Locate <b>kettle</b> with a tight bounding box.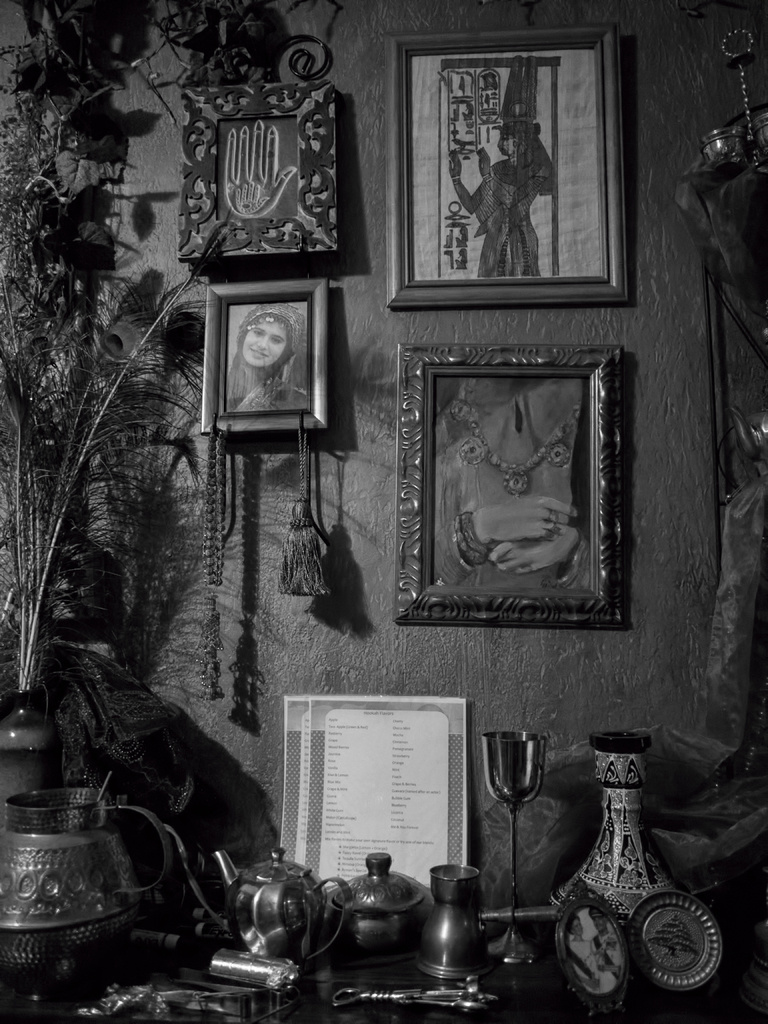
l=212, t=848, r=351, b=967.
